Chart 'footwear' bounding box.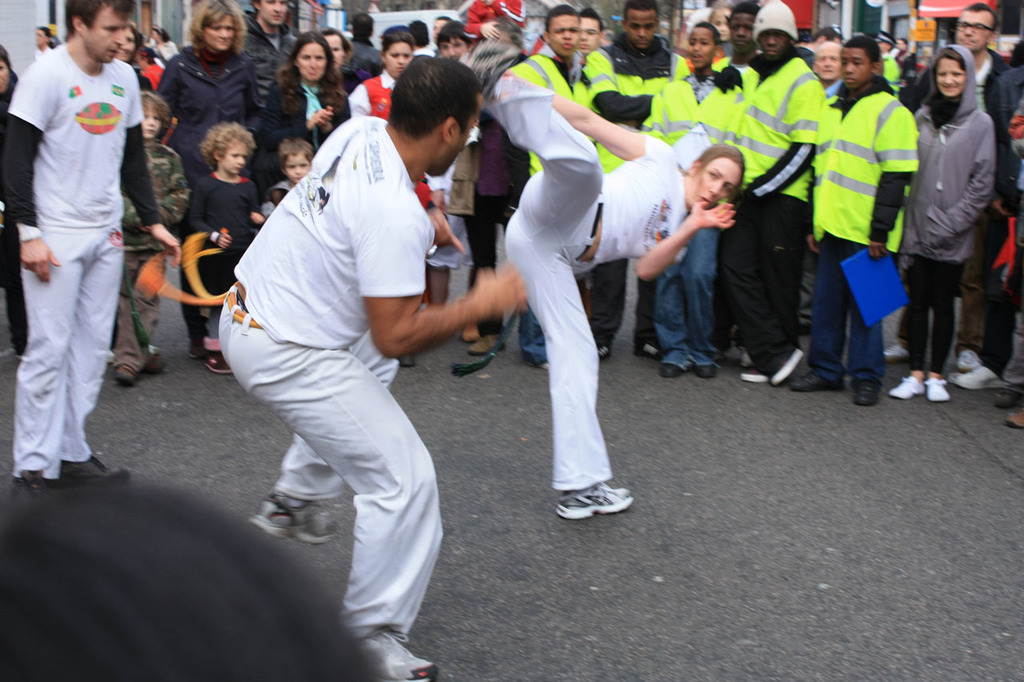
Charted: pyautogui.locateOnScreen(12, 470, 72, 489).
